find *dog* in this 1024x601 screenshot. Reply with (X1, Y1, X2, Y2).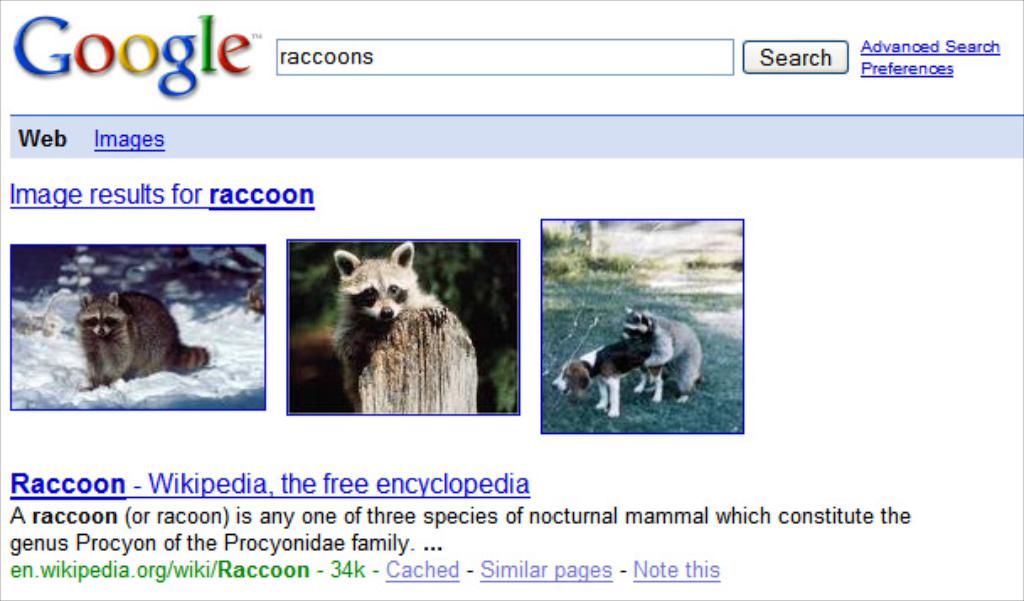
(77, 291, 211, 391).
